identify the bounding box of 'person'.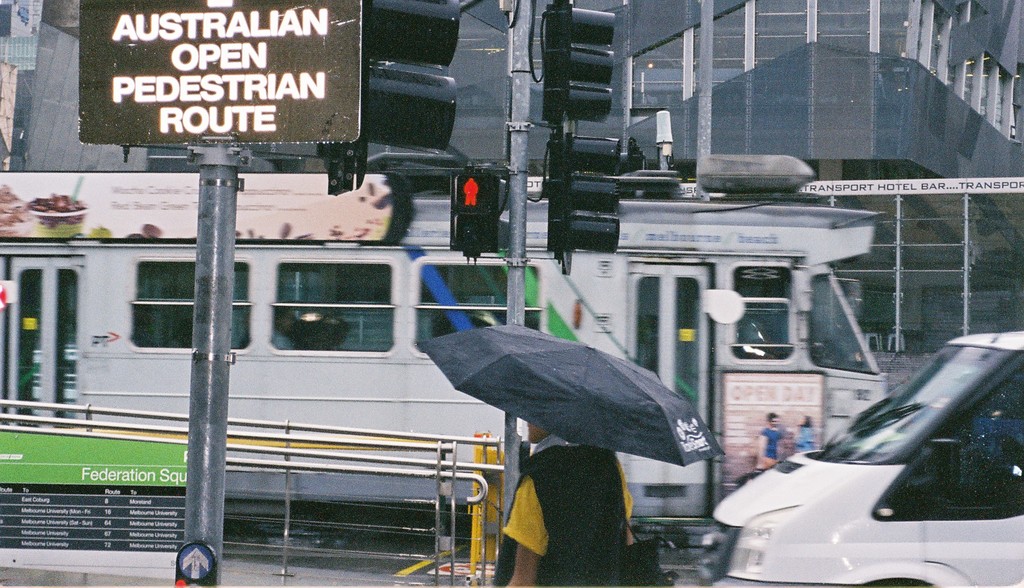
detection(495, 416, 641, 587).
